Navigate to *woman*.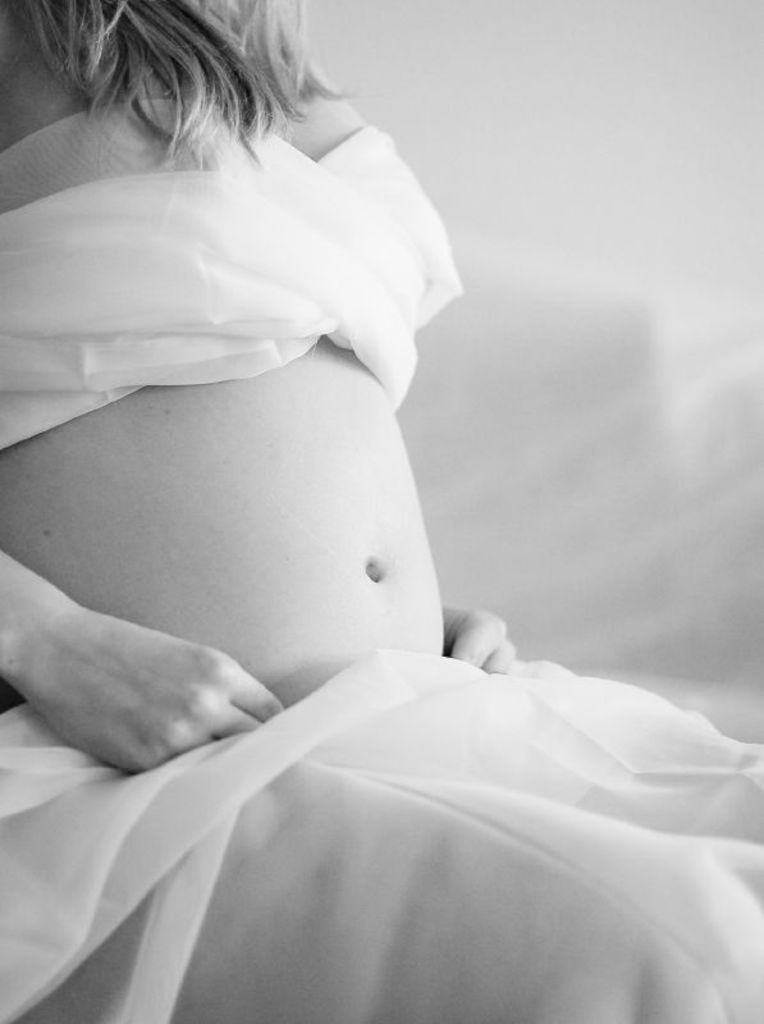
Navigation target: rect(0, 0, 763, 1023).
